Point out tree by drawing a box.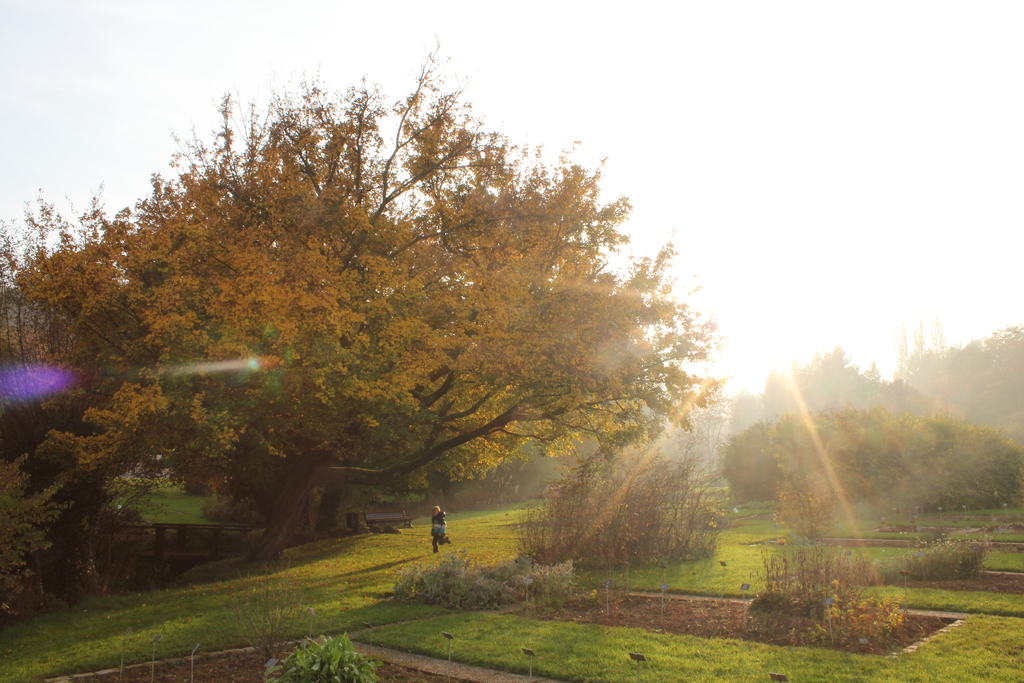
region(0, 192, 90, 614).
